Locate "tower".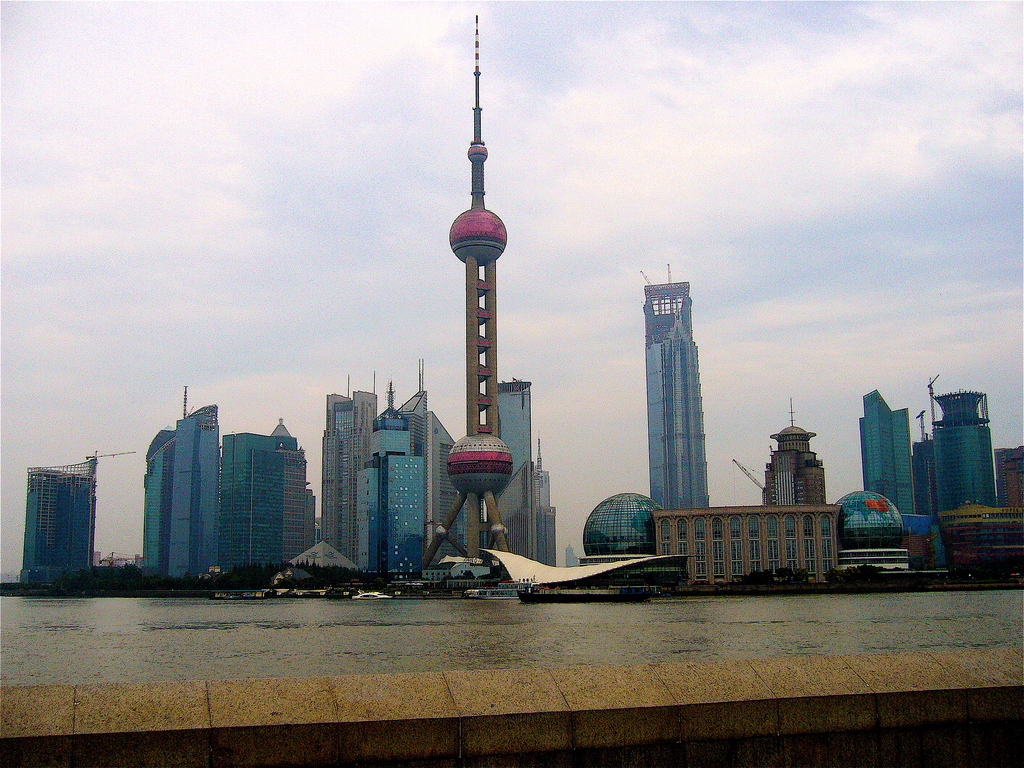
Bounding box: <box>319,23,555,582</box>.
